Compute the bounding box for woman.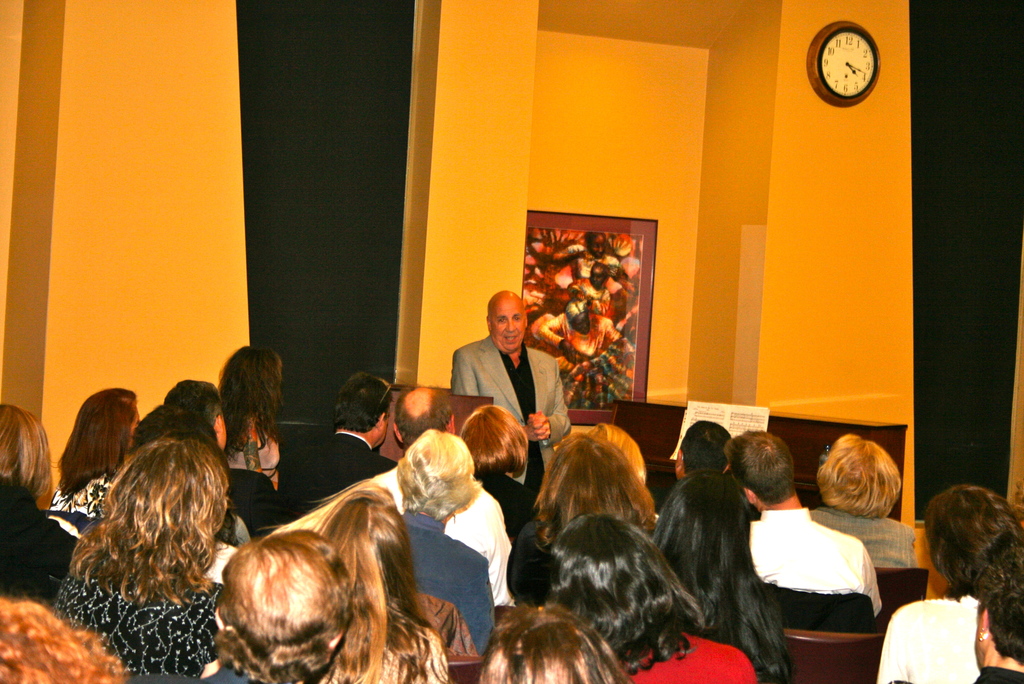
Rect(880, 496, 1023, 680).
